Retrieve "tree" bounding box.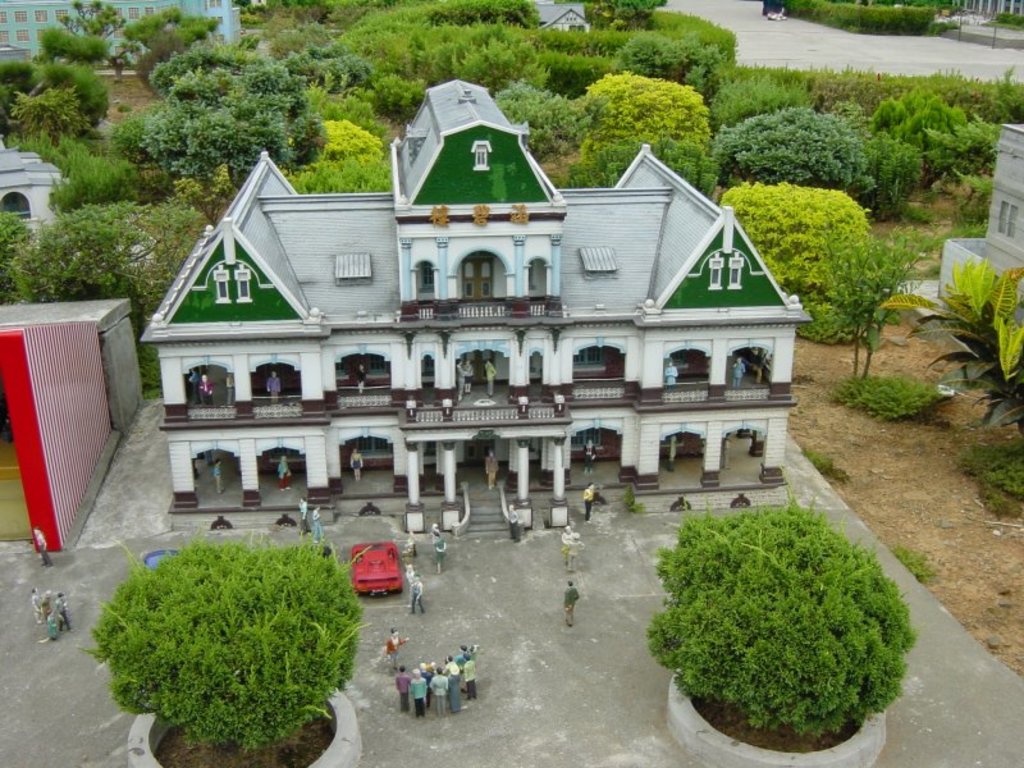
Bounding box: box=[648, 498, 915, 727].
